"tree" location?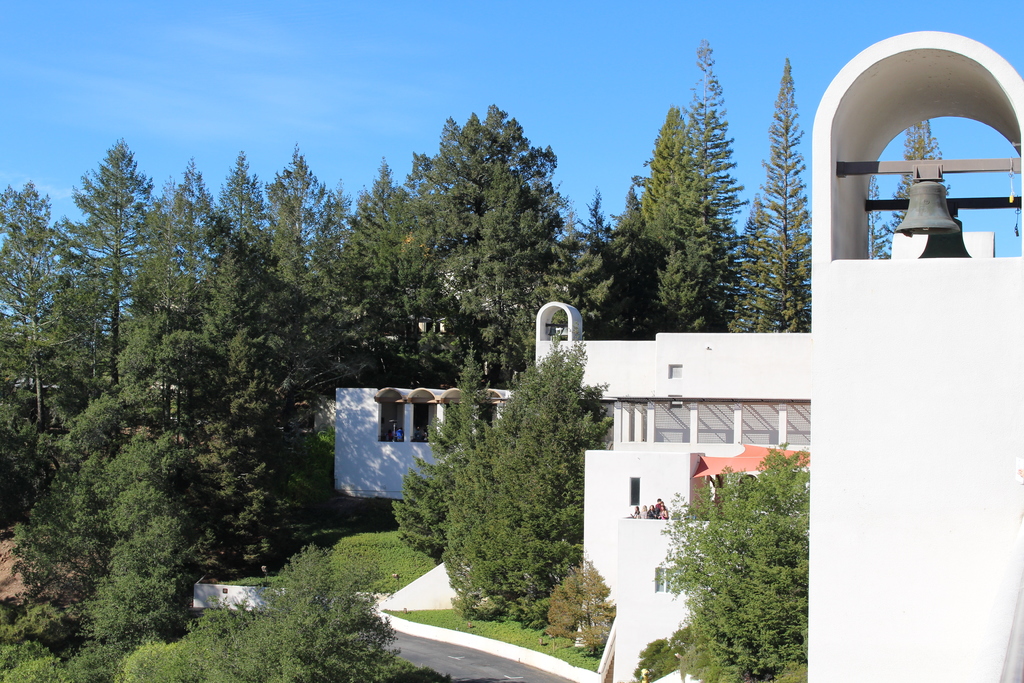
box=[388, 338, 497, 559]
